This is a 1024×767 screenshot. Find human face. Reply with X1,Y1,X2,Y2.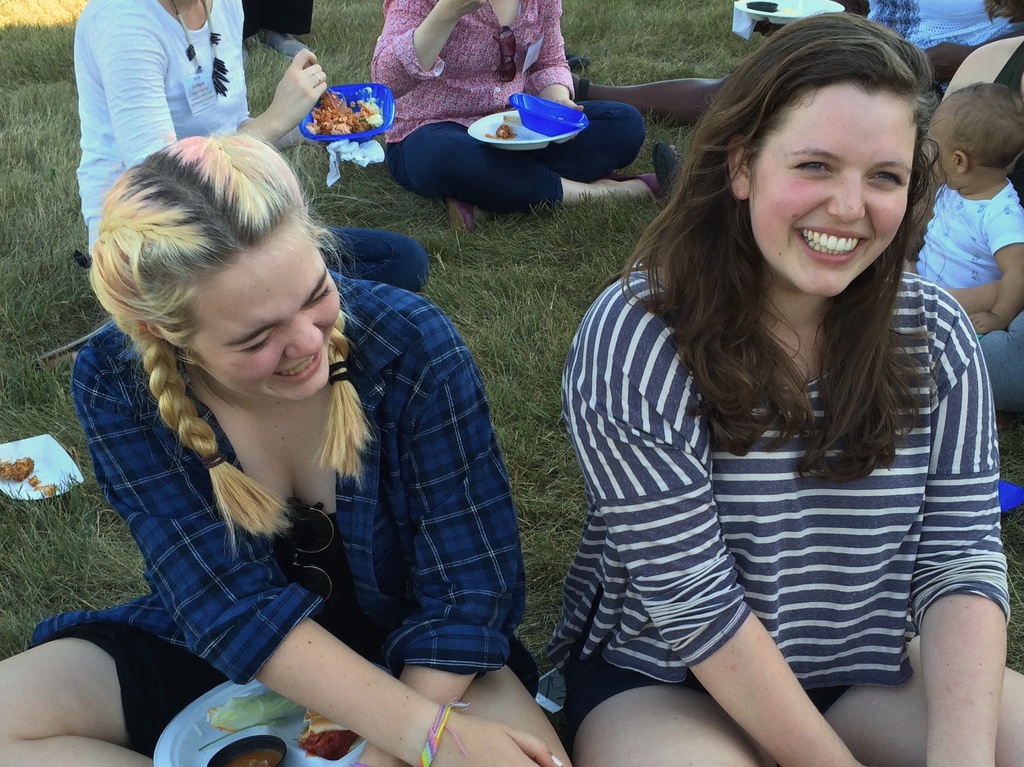
740,64,931,296.
